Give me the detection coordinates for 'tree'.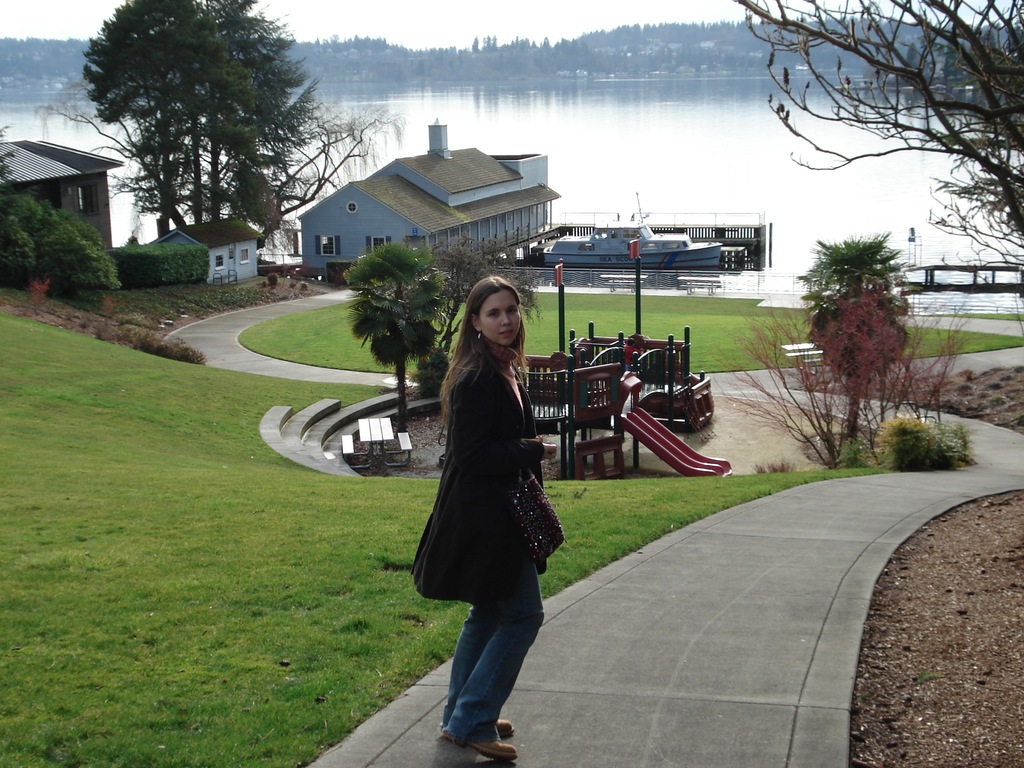
left=57, top=204, right=109, bottom=244.
